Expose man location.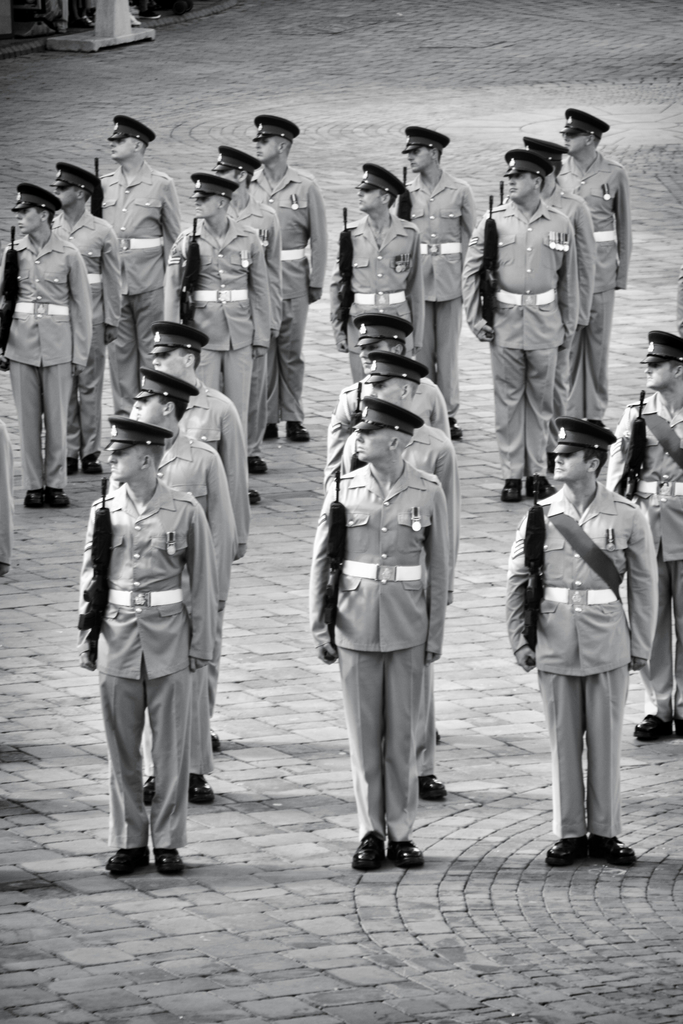
Exposed at l=556, t=100, r=638, b=426.
